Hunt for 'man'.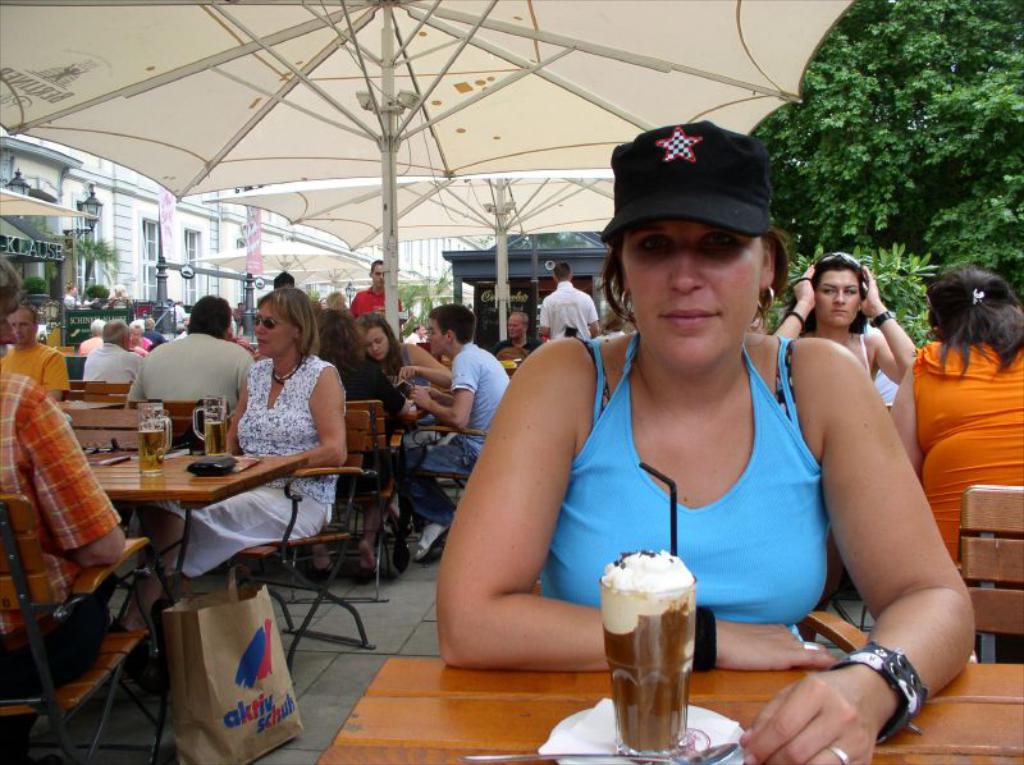
Hunted down at box(128, 298, 256, 416).
